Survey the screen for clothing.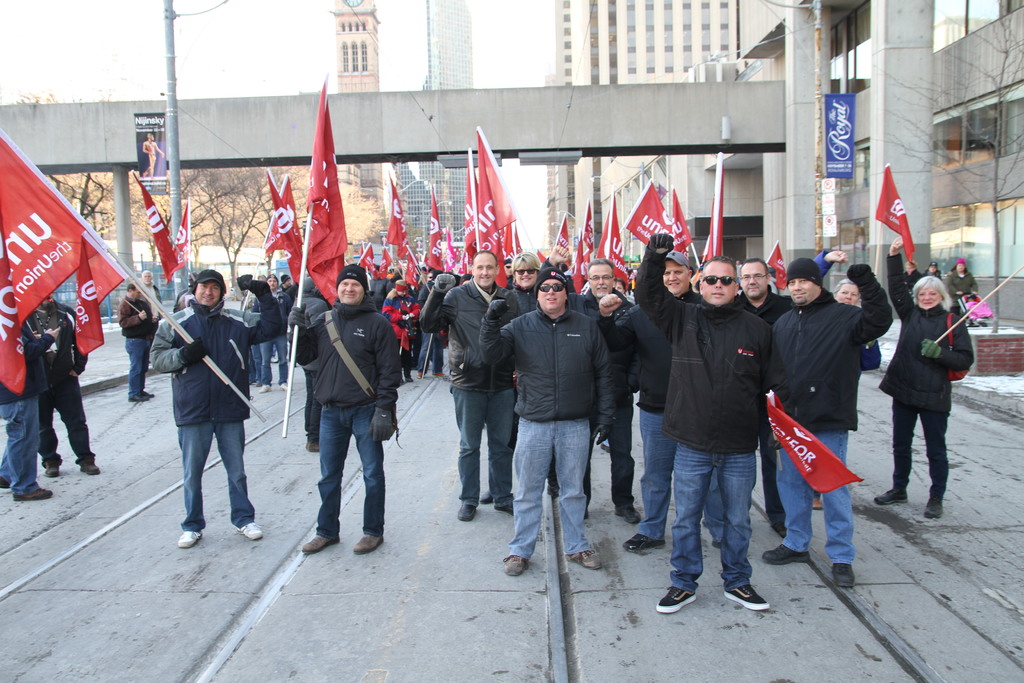
Survey found: bbox=[946, 267, 976, 315].
